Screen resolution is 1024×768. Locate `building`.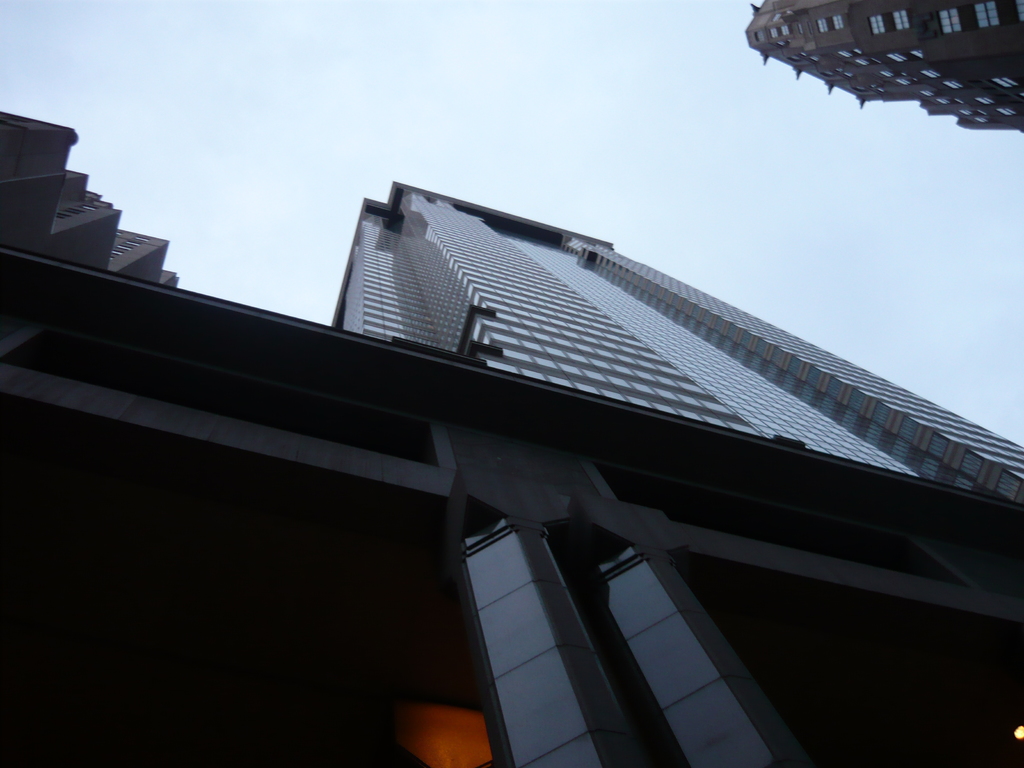
(0, 109, 1023, 767).
